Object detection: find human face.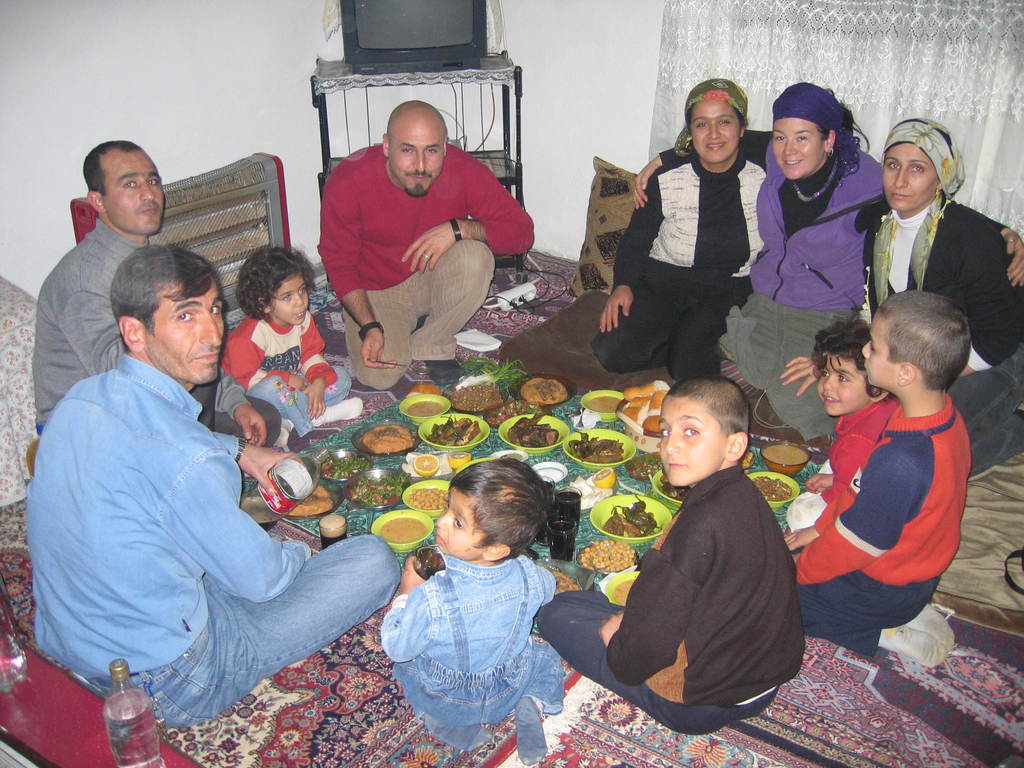
<bbox>659, 396, 728, 487</bbox>.
